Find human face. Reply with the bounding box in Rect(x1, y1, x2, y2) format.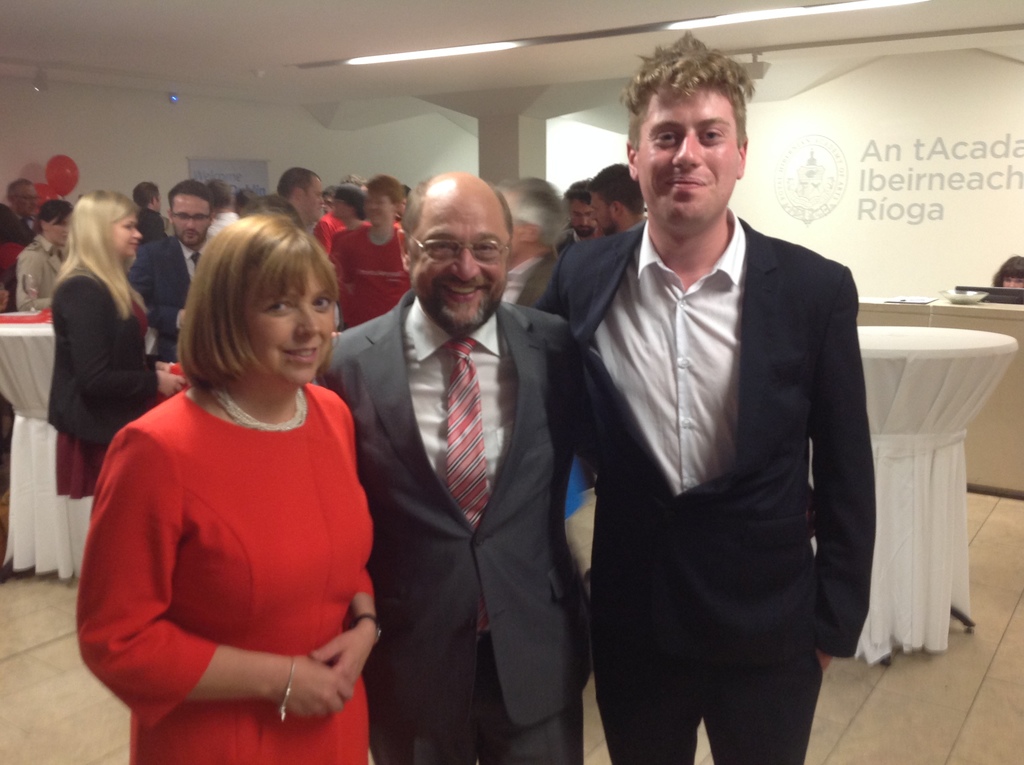
Rect(304, 179, 323, 216).
